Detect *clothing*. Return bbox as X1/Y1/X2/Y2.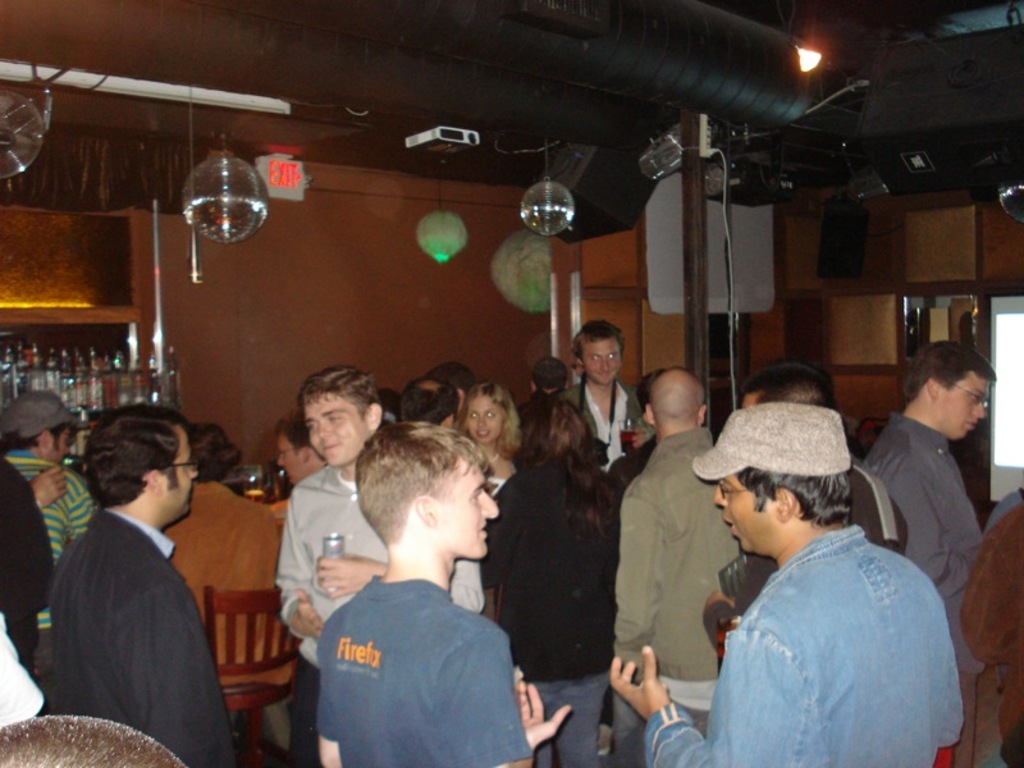
169/463/319/759.
